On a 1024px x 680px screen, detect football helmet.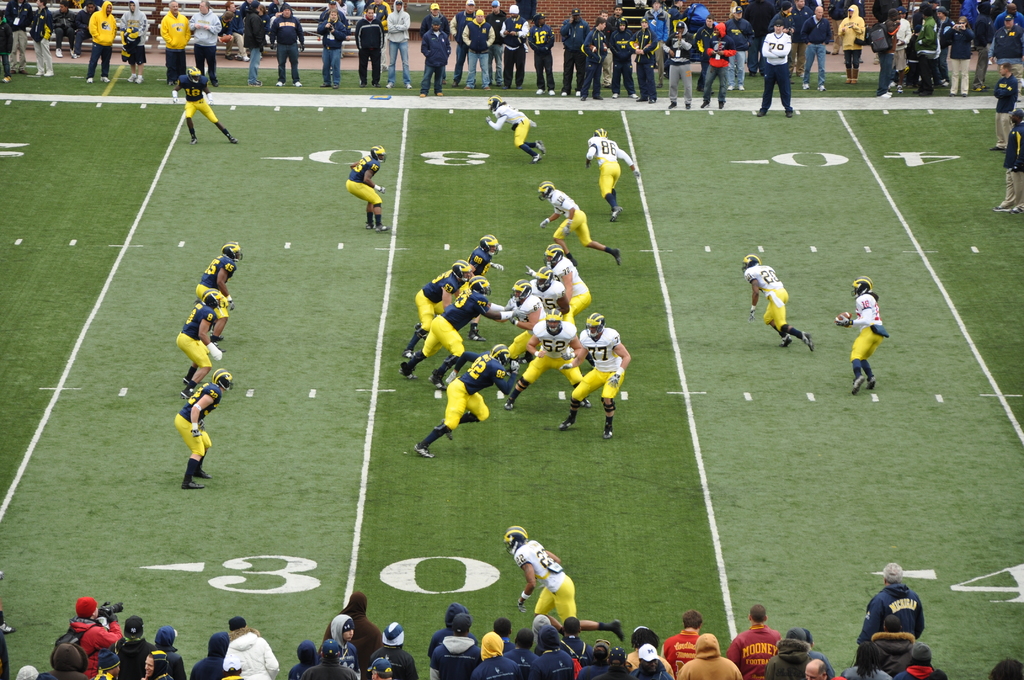
504/521/533/555.
